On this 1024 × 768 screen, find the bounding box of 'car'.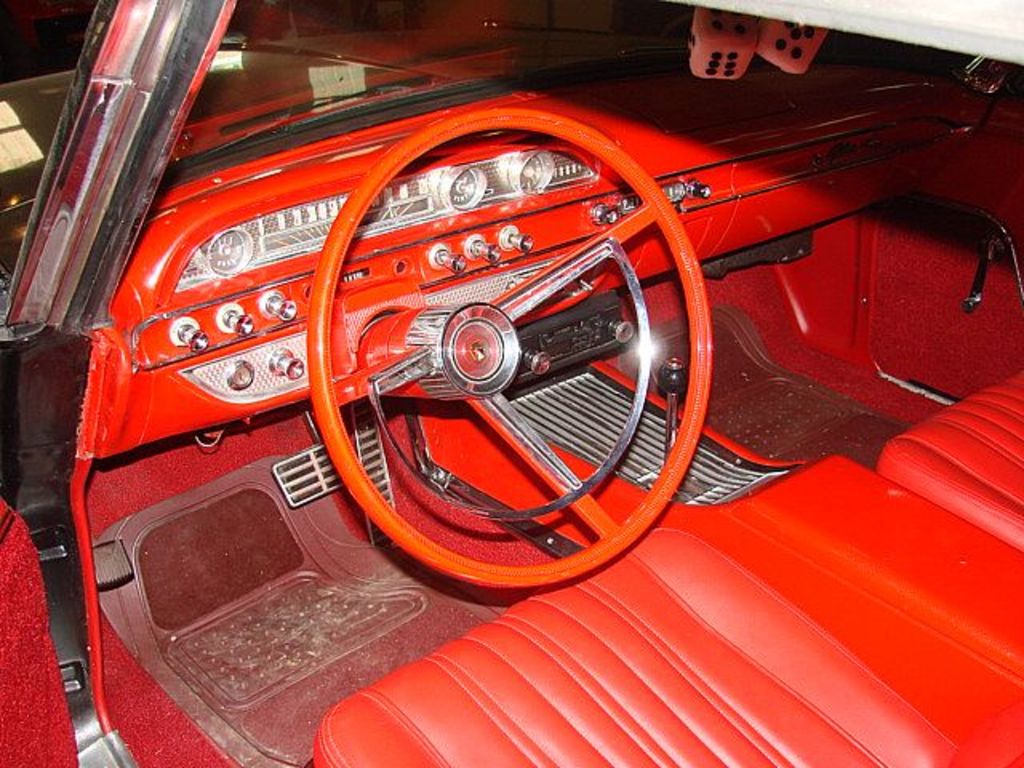
Bounding box: x1=0 y1=0 x2=1022 y2=766.
